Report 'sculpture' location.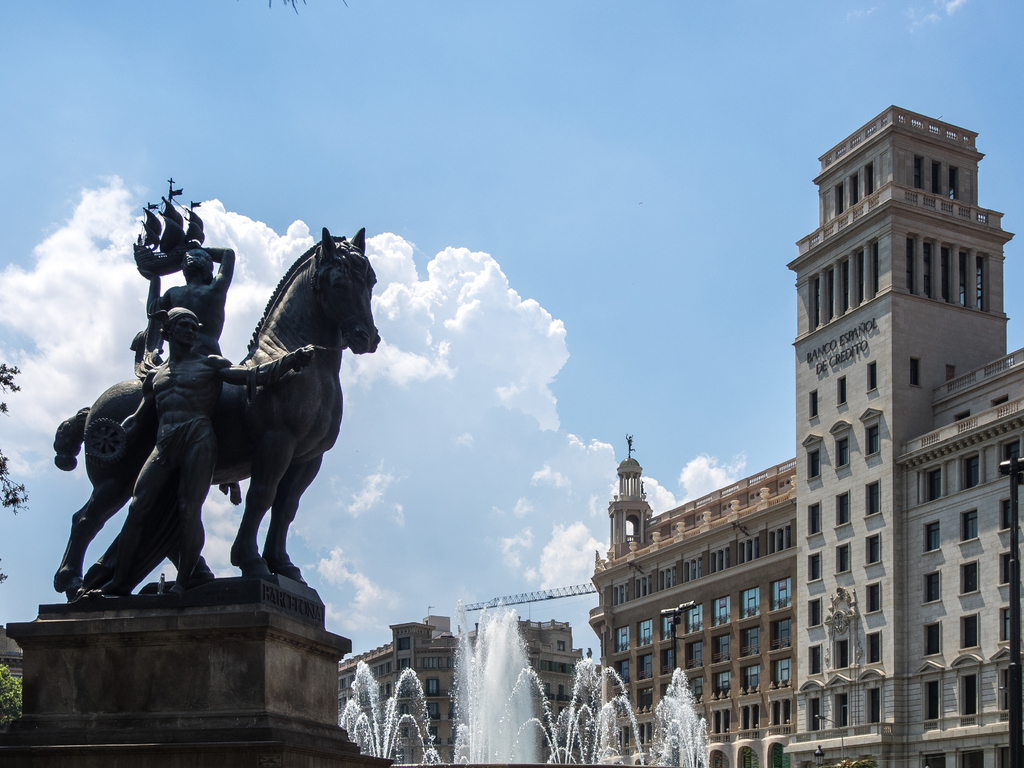
Report: [70,305,333,597].
